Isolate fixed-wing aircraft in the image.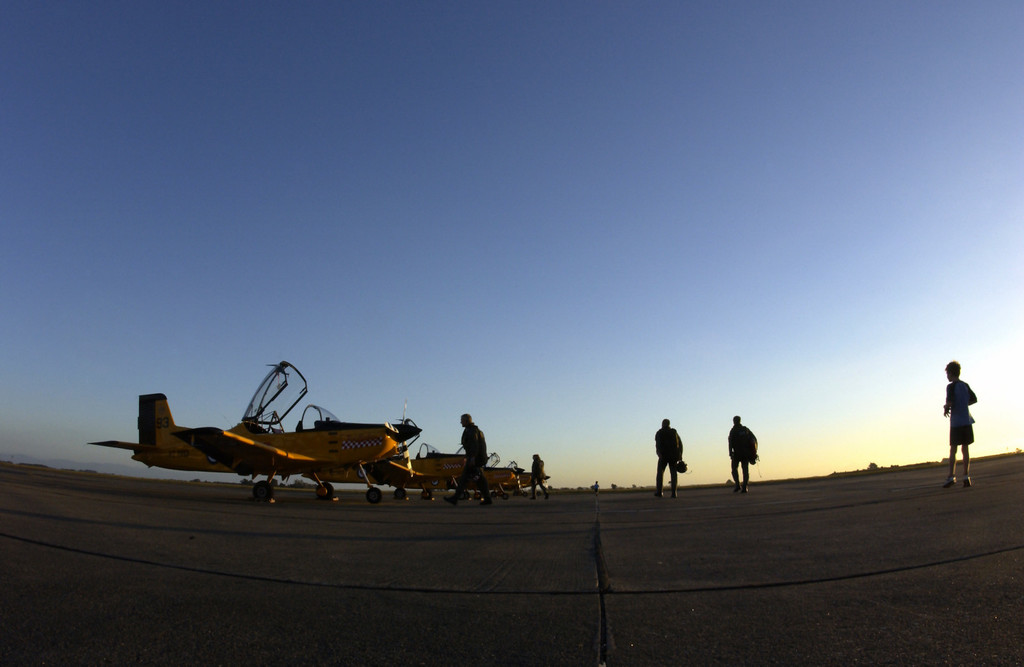
Isolated region: {"left": 376, "top": 449, "right": 495, "bottom": 498}.
